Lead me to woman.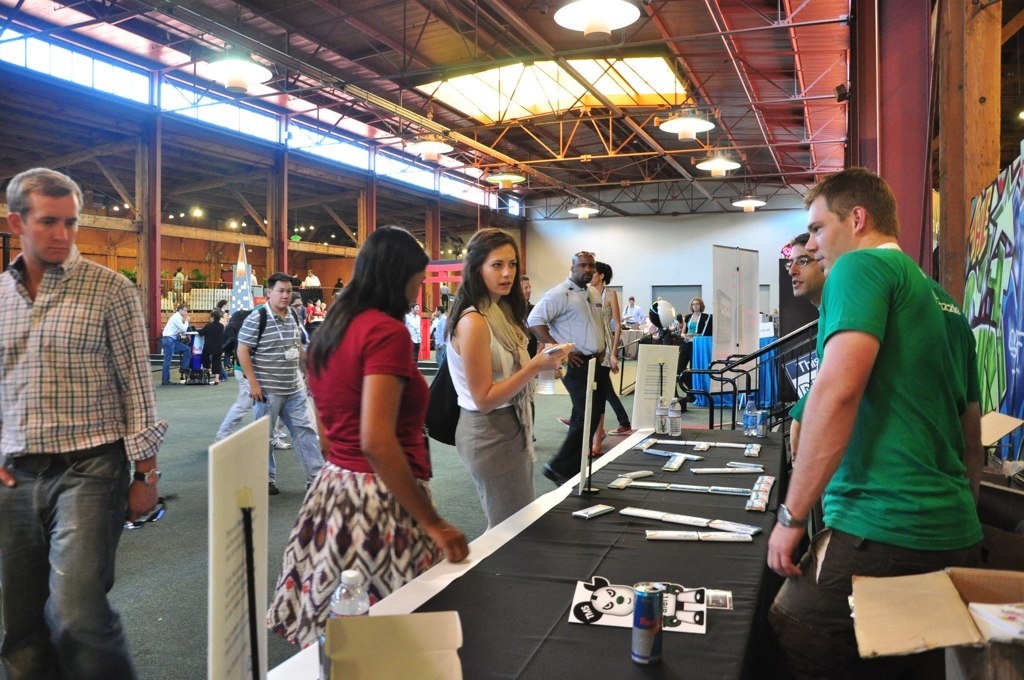
Lead to [680,296,712,335].
